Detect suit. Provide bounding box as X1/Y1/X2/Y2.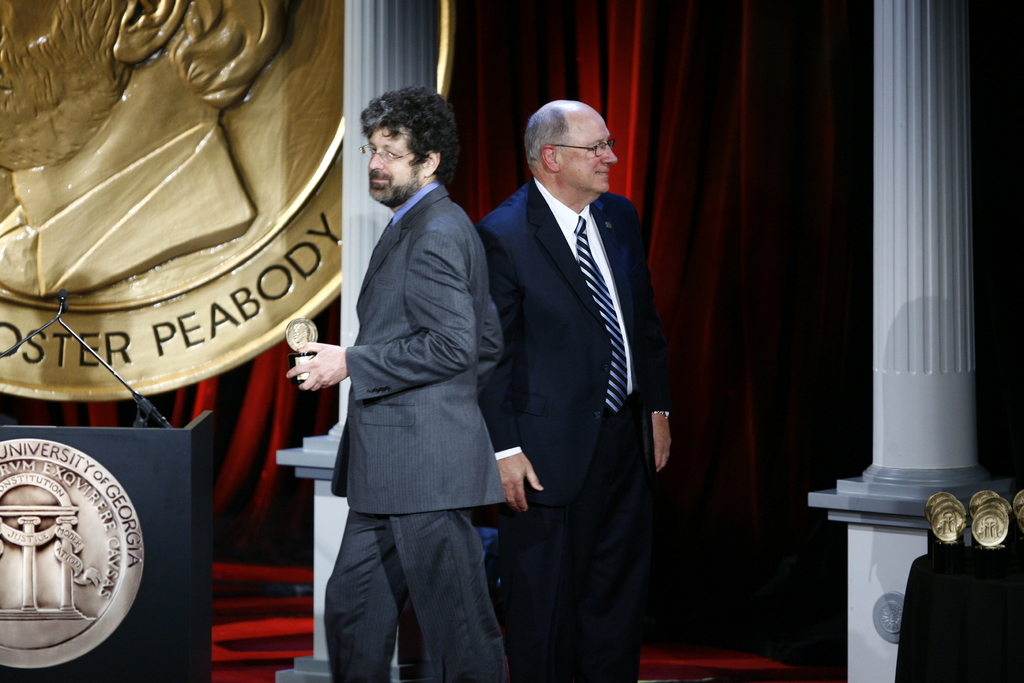
328/179/515/680.
